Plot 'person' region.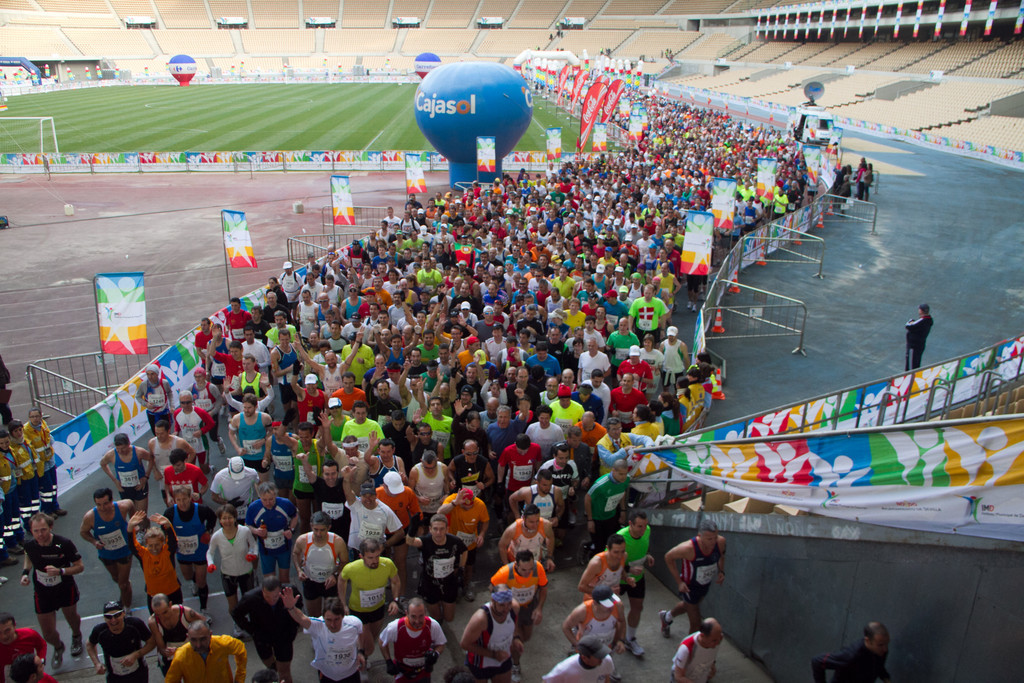
Plotted at <bbox>810, 617, 891, 682</bbox>.
